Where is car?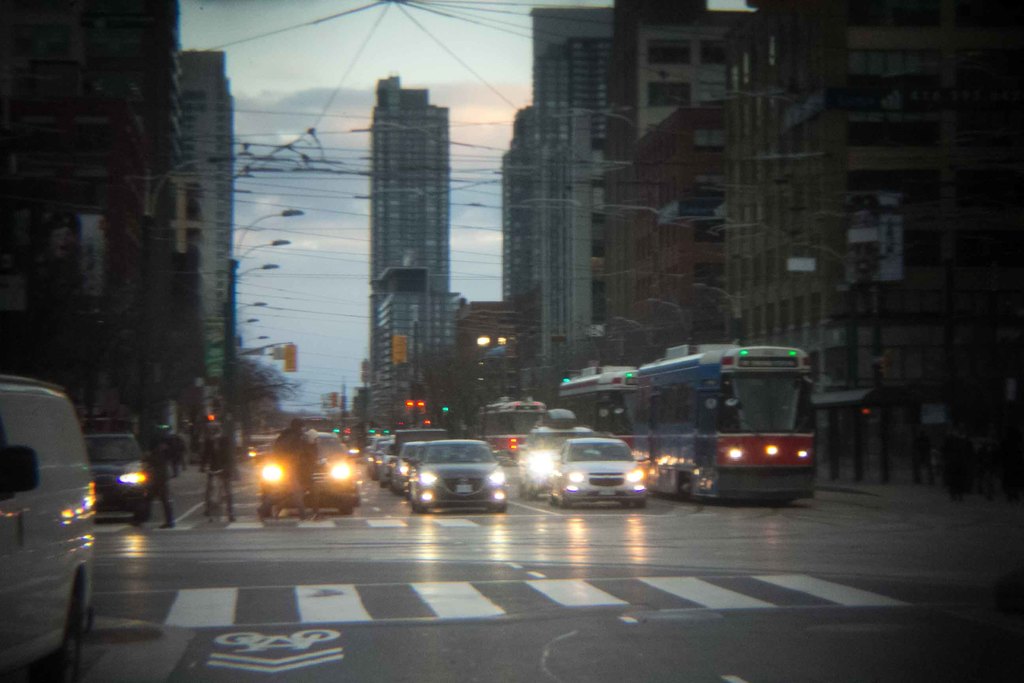
(552, 436, 649, 511).
